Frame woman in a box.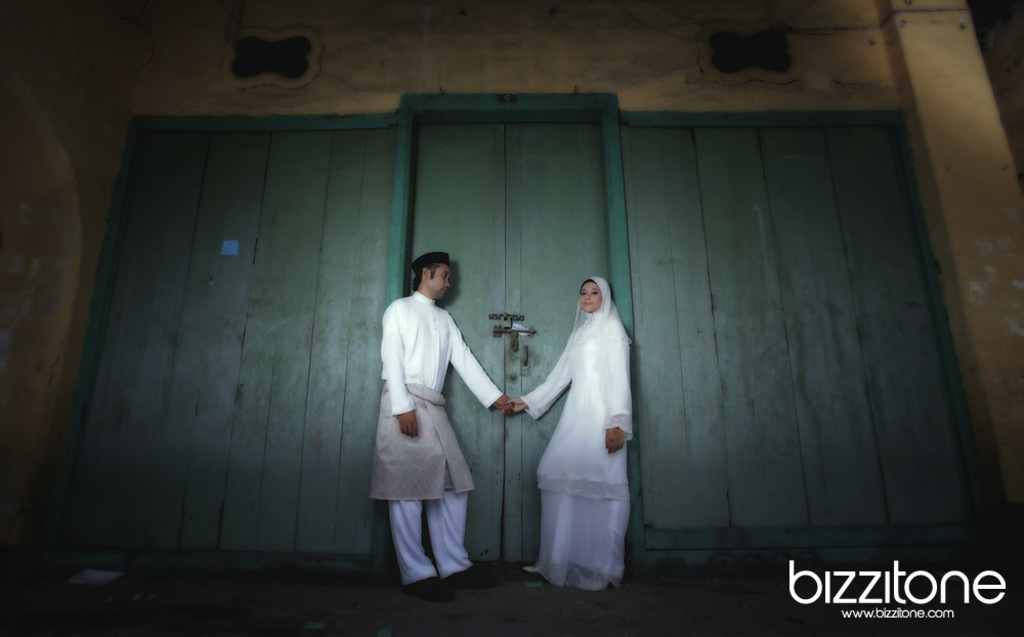
<bbox>511, 278, 638, 592</bbox>.
